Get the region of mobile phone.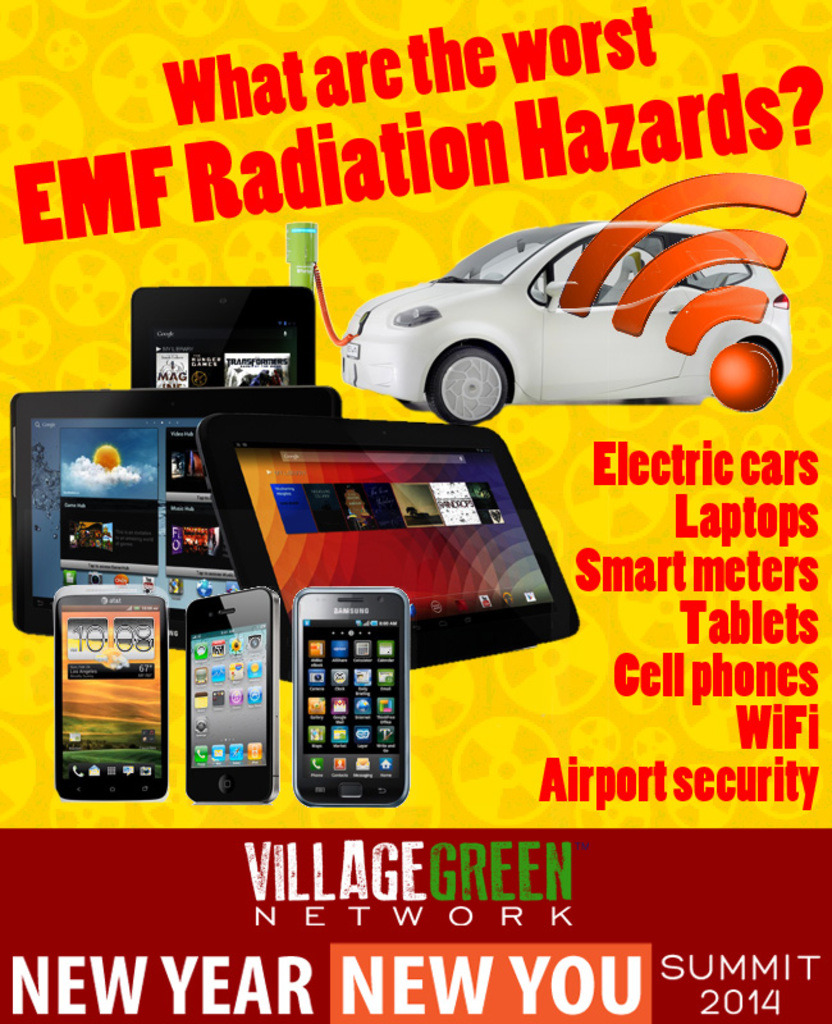
(183,584,278,804).
